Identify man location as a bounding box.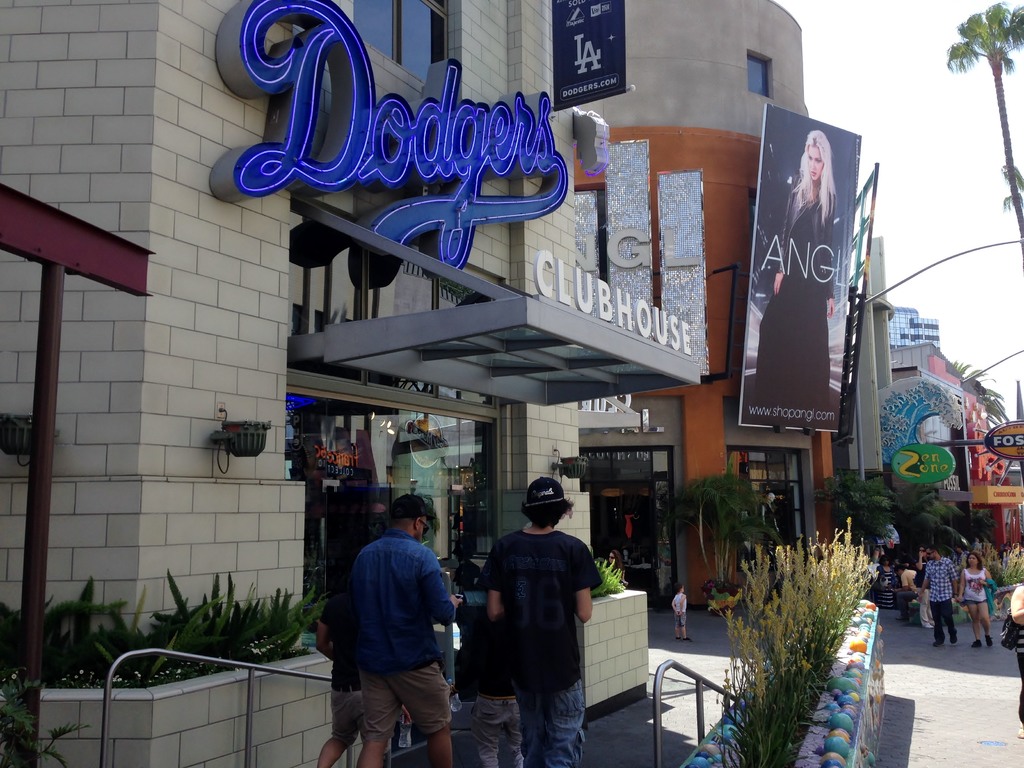
Rect(322, 499, 466, 762).
